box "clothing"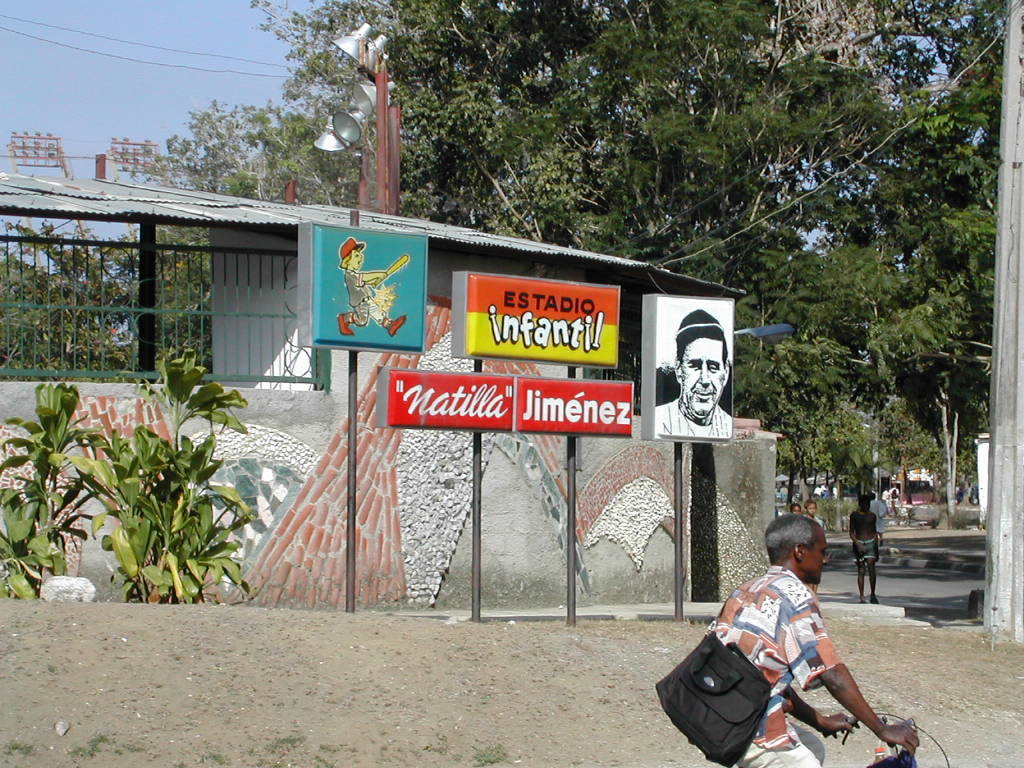
detection(848, 502, 879, 606)
